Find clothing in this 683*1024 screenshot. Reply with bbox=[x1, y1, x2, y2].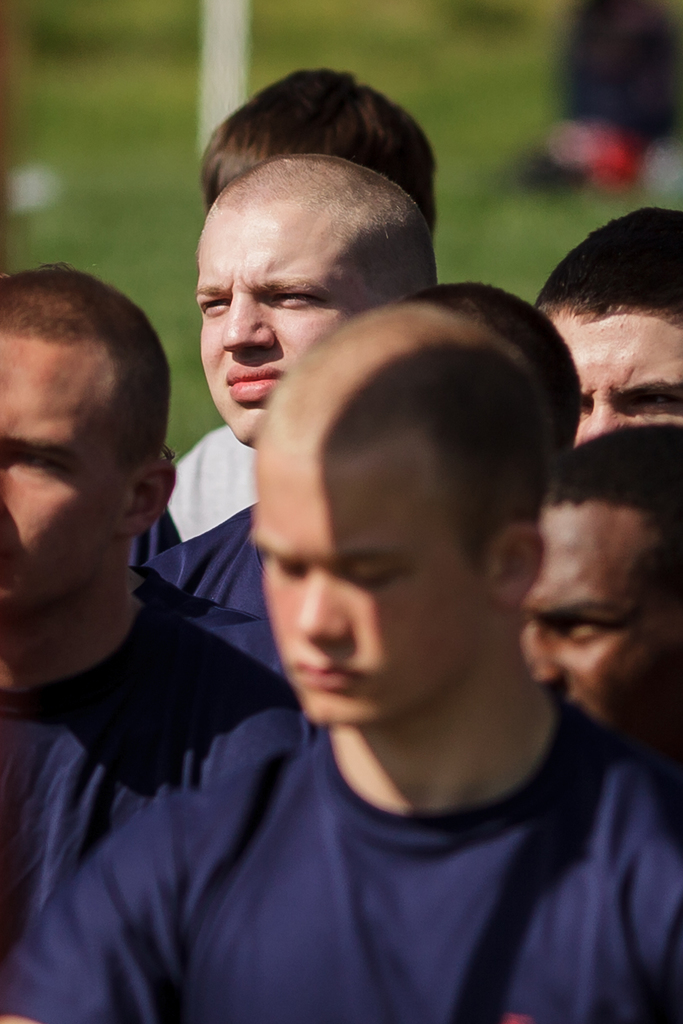
bbox=[48, 643, 682, 1016].
